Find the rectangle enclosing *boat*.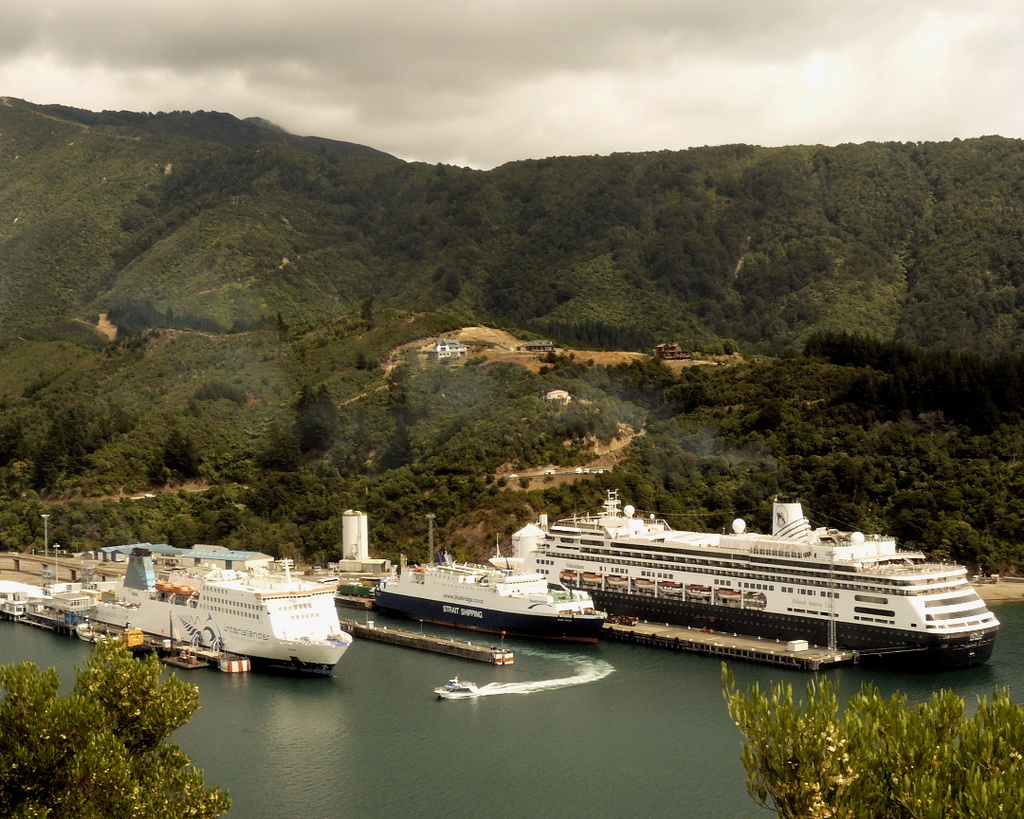
{"x1": 441, "y1": 684, "x2": 472, "y2": 695}.
